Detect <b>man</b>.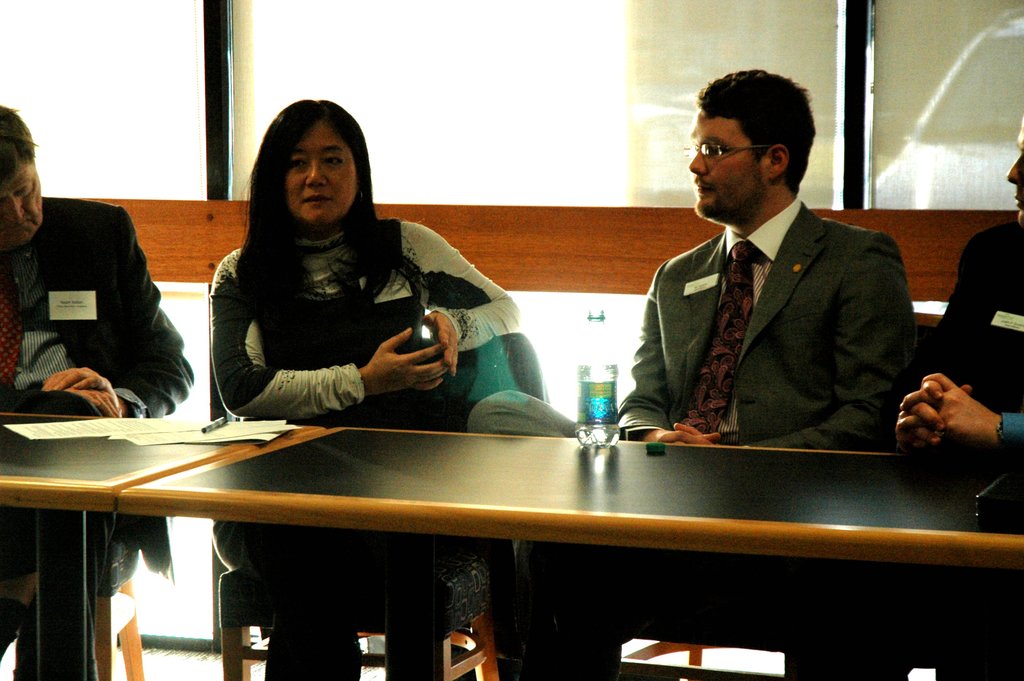
Detected at region(892, 112, 1023, 466).
